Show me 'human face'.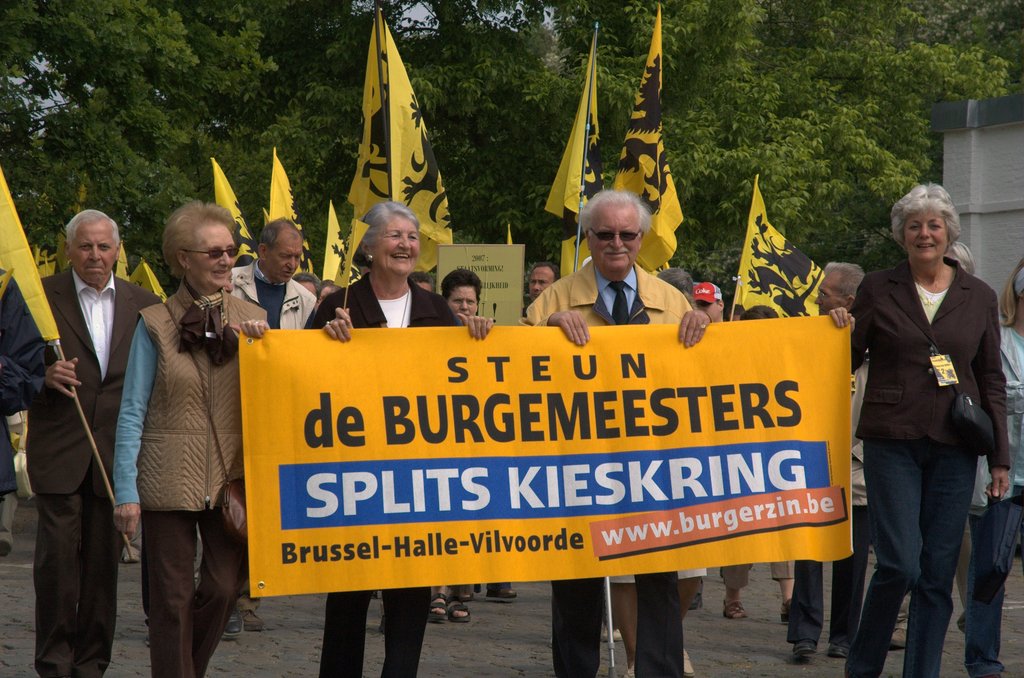
'human face' is here: (x1=71, y1=221, x2=116, y2=284).
